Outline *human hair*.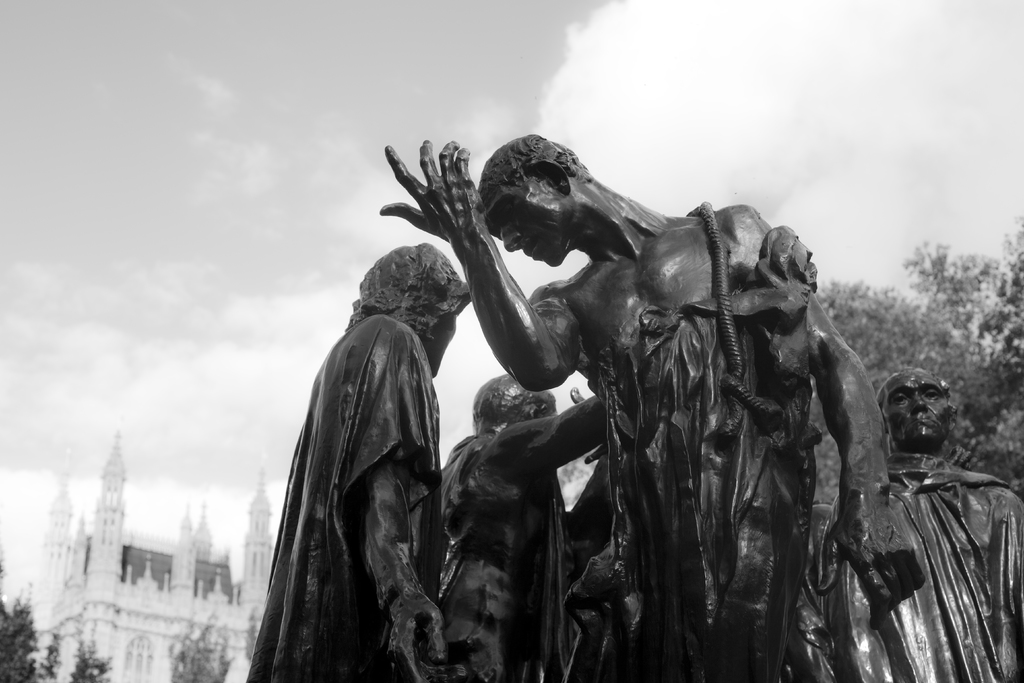
Outline: bbox(478, 140, 596, 252).
